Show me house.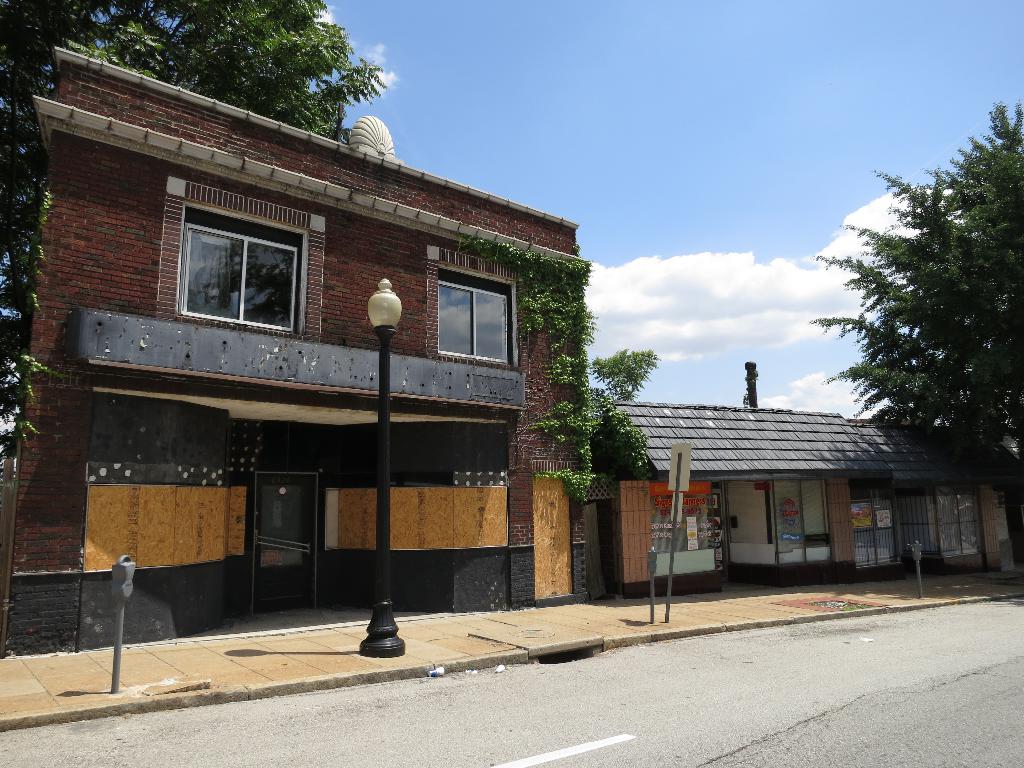
house is here: region(4, 41, 587, 660).
